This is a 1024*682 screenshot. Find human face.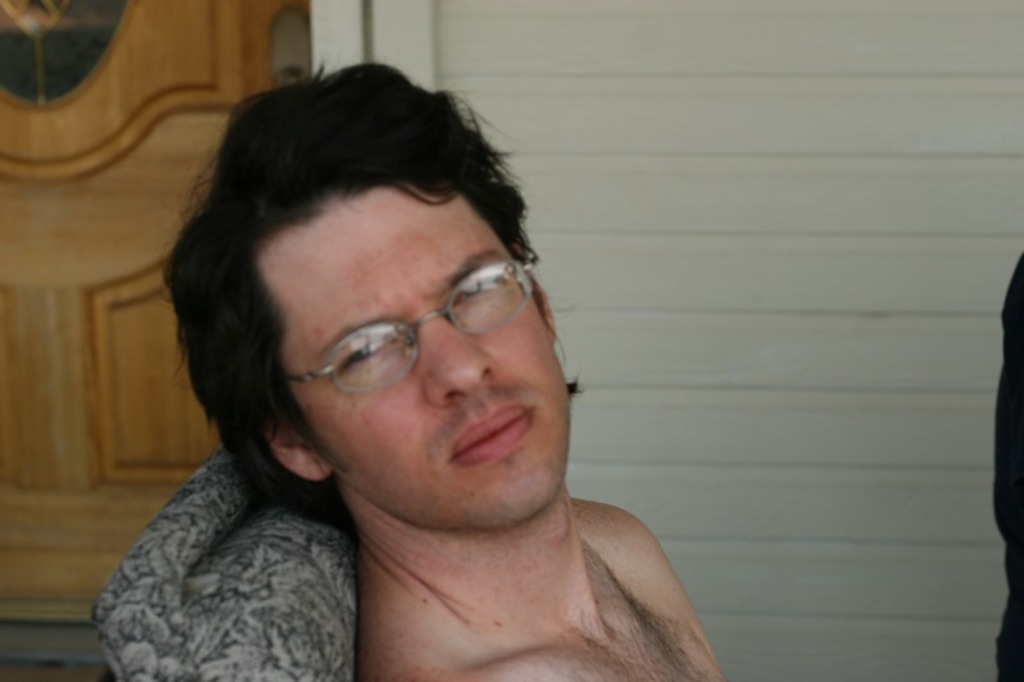
Bounding box: (291,191,568,526).
